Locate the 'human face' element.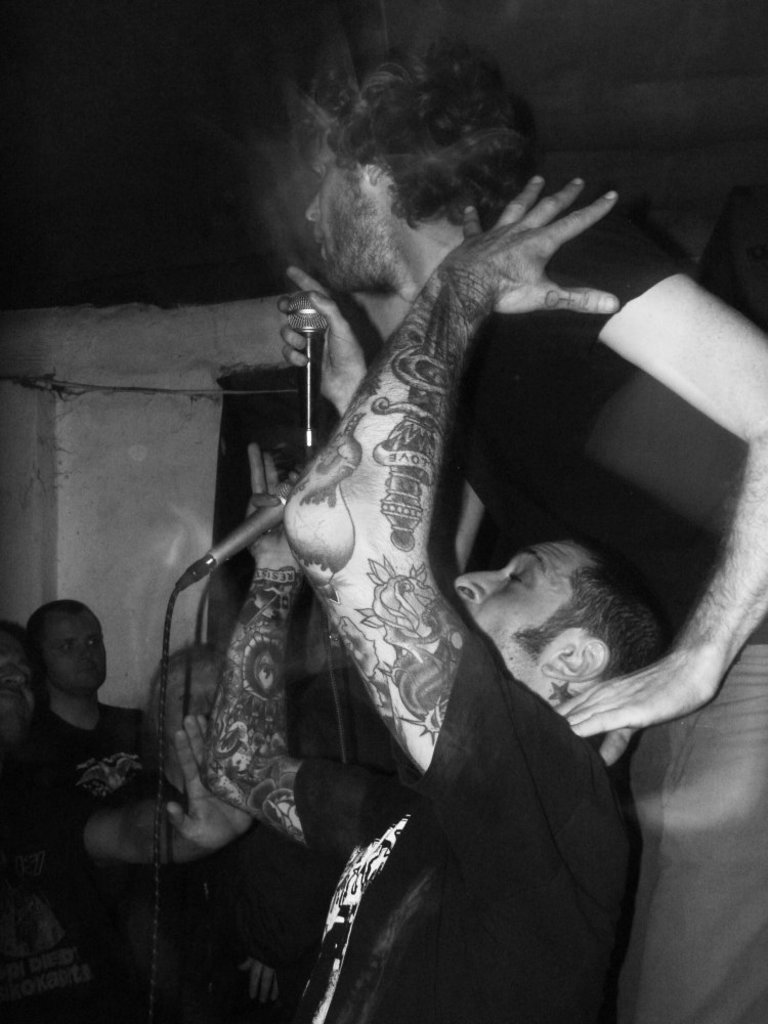
Element bbox: 0, 636, 37, 738.
